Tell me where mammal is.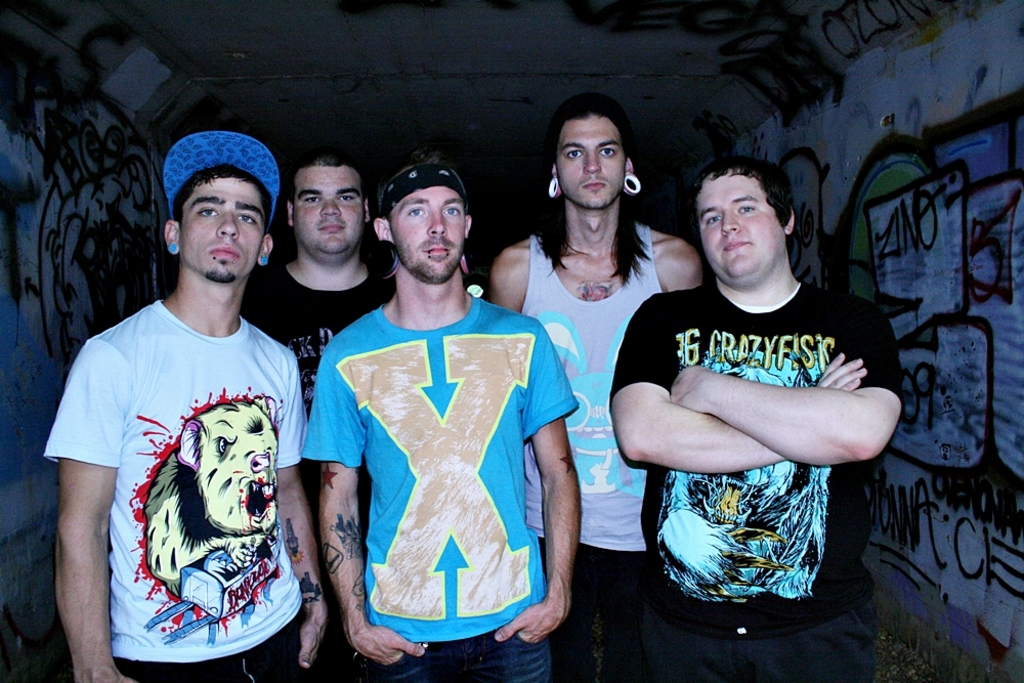
mammal is at 484,97,697,682.
